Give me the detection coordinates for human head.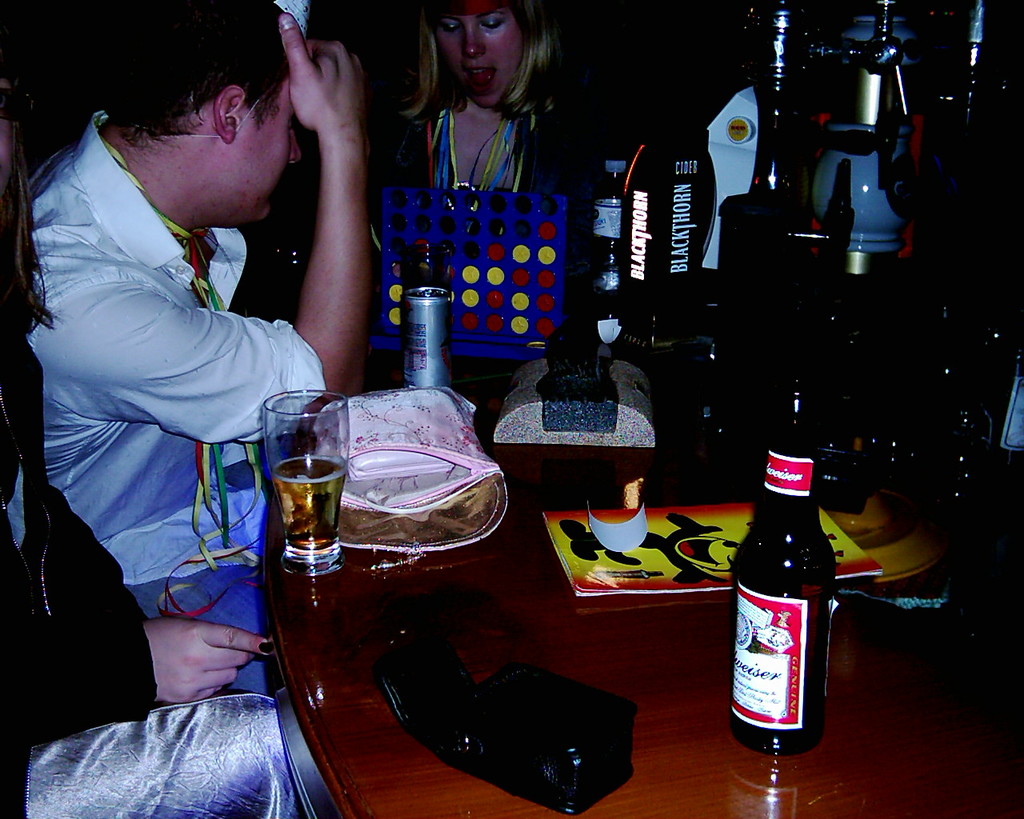
{"x1": 410, "y1": 1, "x2": 561, "y2": 111}.
